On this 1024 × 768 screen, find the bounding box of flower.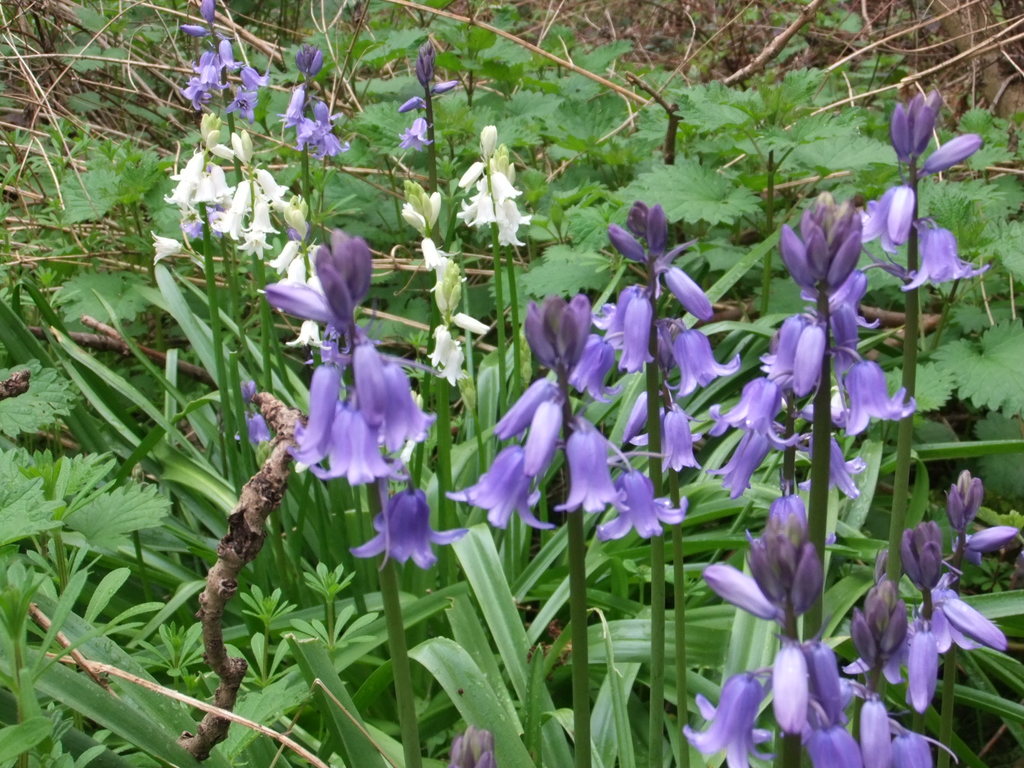
Bounding box: 289:357:358:471.
